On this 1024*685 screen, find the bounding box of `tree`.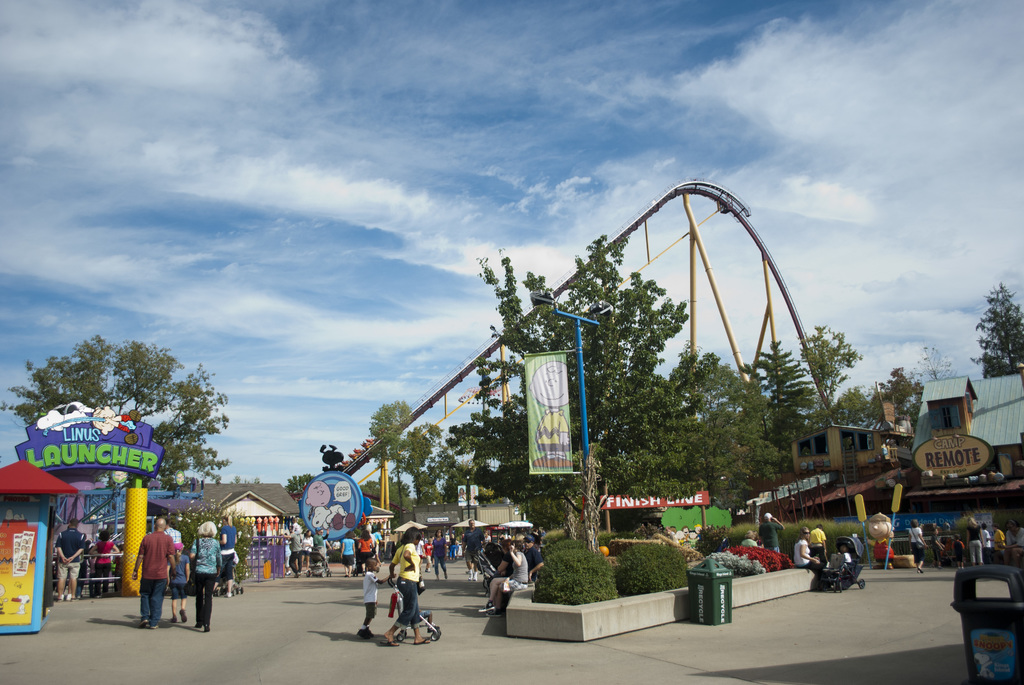
Bounding box: [left=972, top=280, right=1023, bottom=378].
